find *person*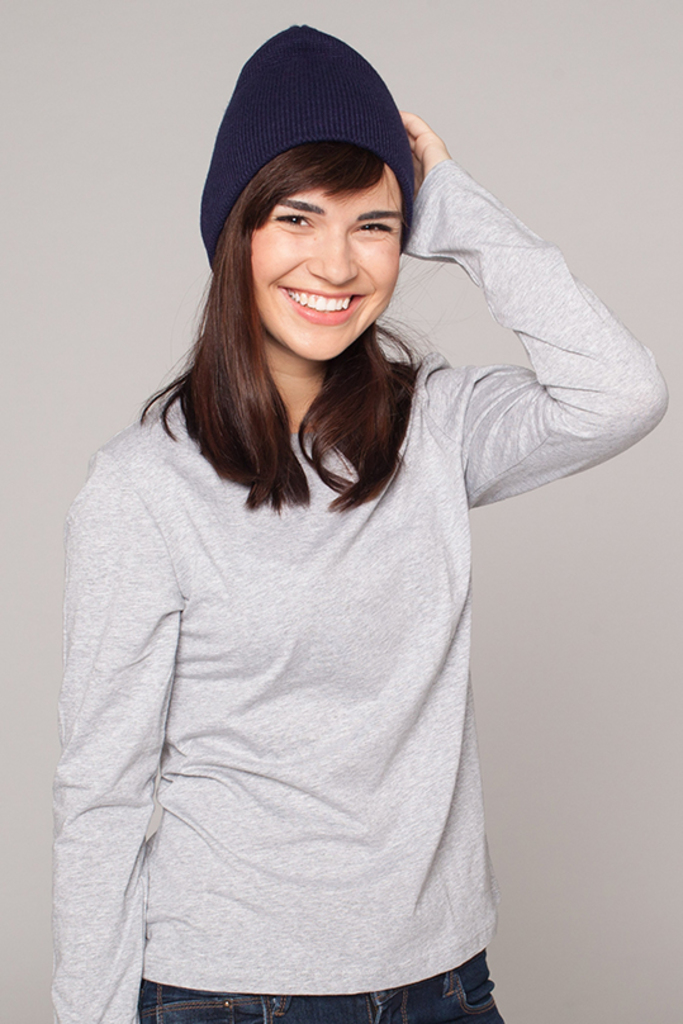
[51, 30, 672, 1023]
